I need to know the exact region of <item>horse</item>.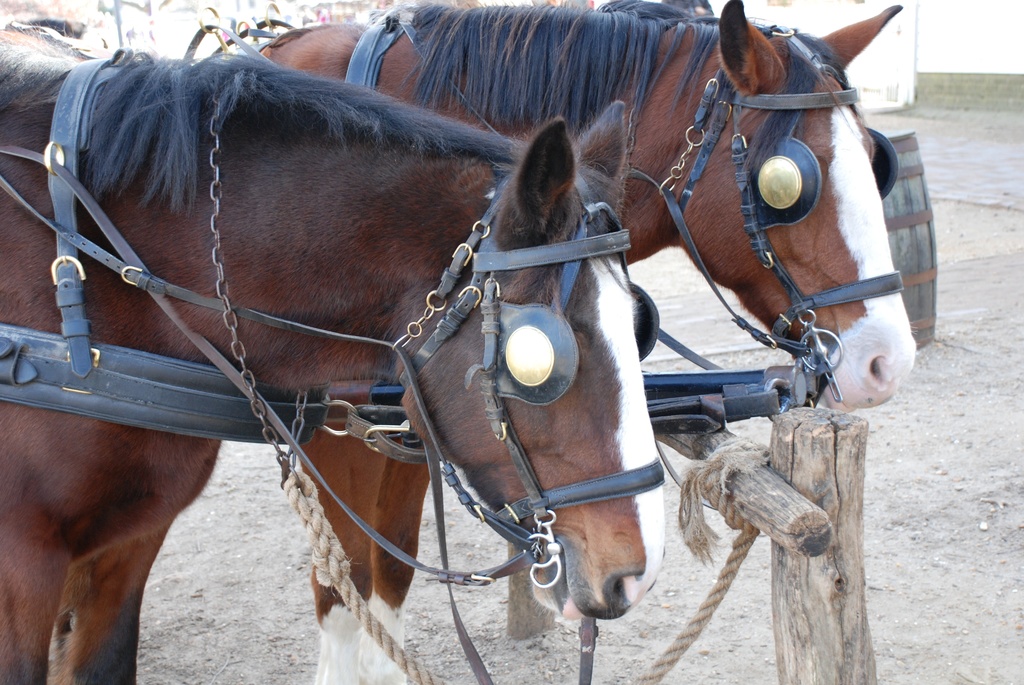
Region: select_region(240, 0, 917, 684).
